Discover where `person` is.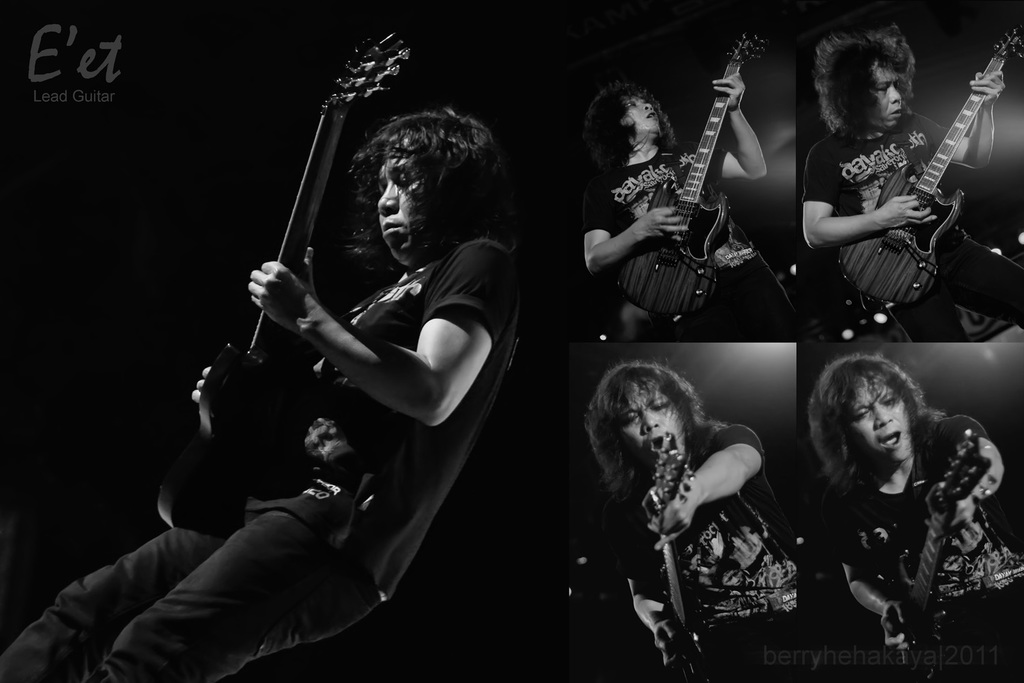
Discovered at l=804, t=359, r=1023, b=682.
